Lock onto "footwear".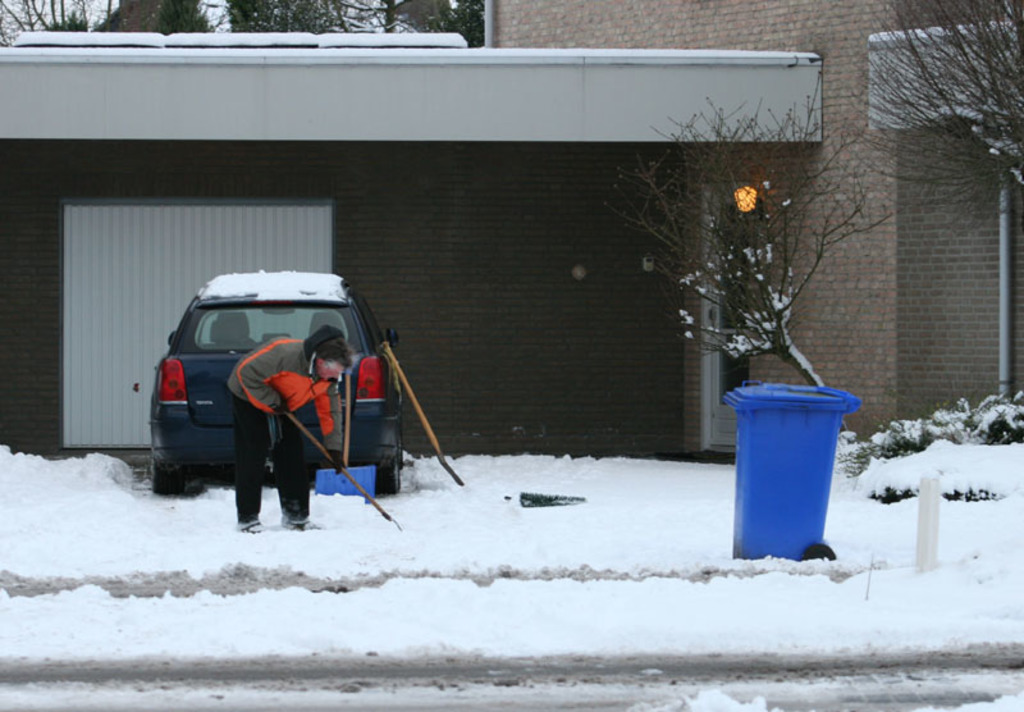
Locked: Rect(230, 520, 262, 534).
